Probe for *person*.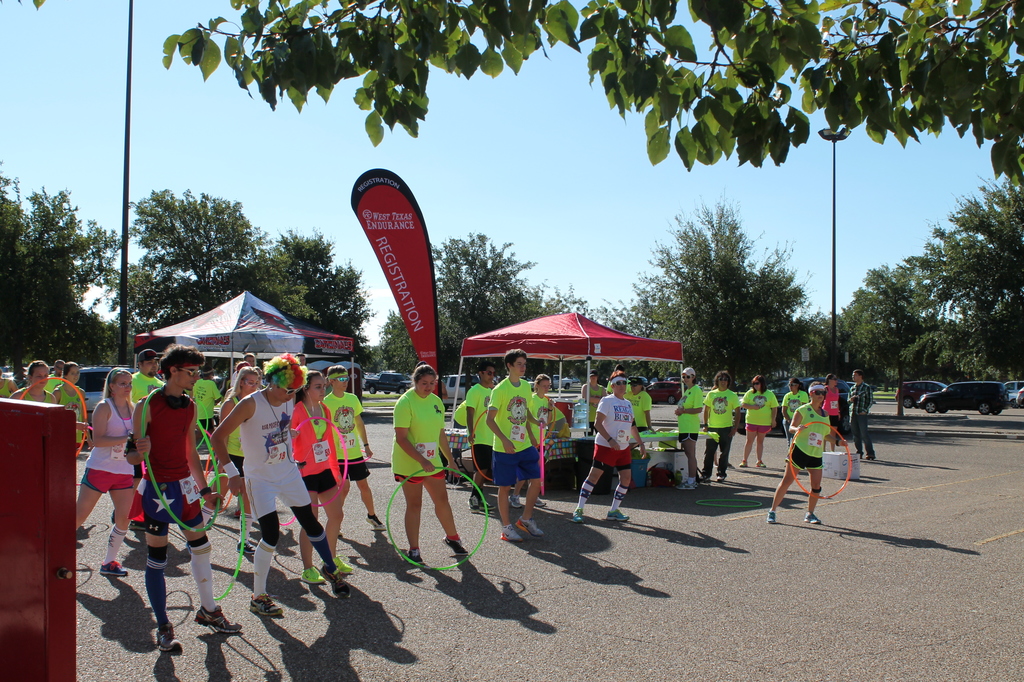
Probe result: 31 361 97 459.
